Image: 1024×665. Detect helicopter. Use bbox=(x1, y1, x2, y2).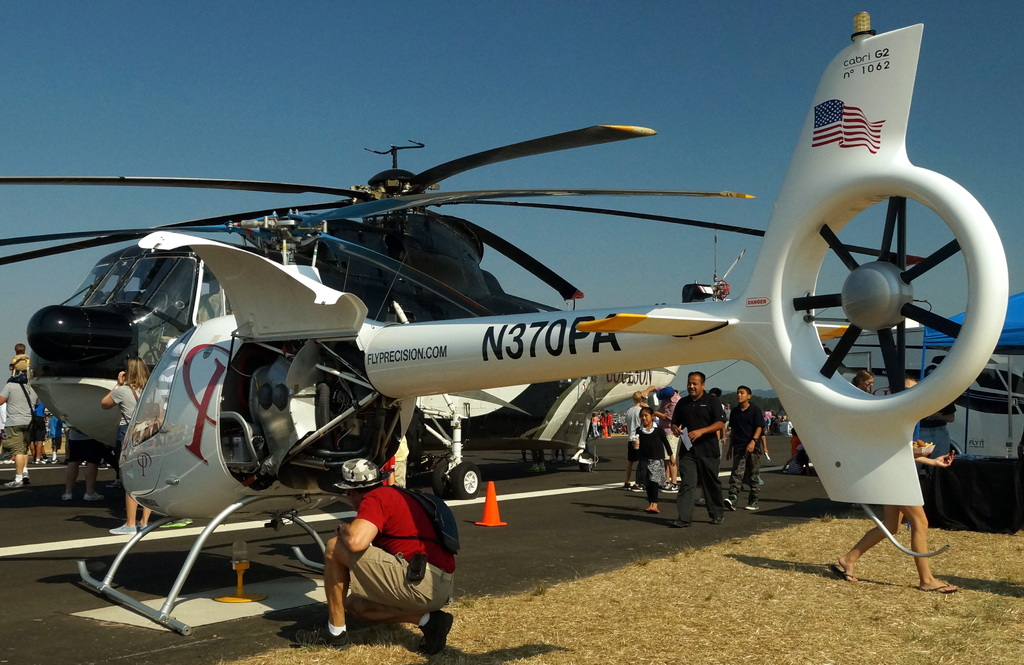
bbox=(76, 9, 1007, 637).
